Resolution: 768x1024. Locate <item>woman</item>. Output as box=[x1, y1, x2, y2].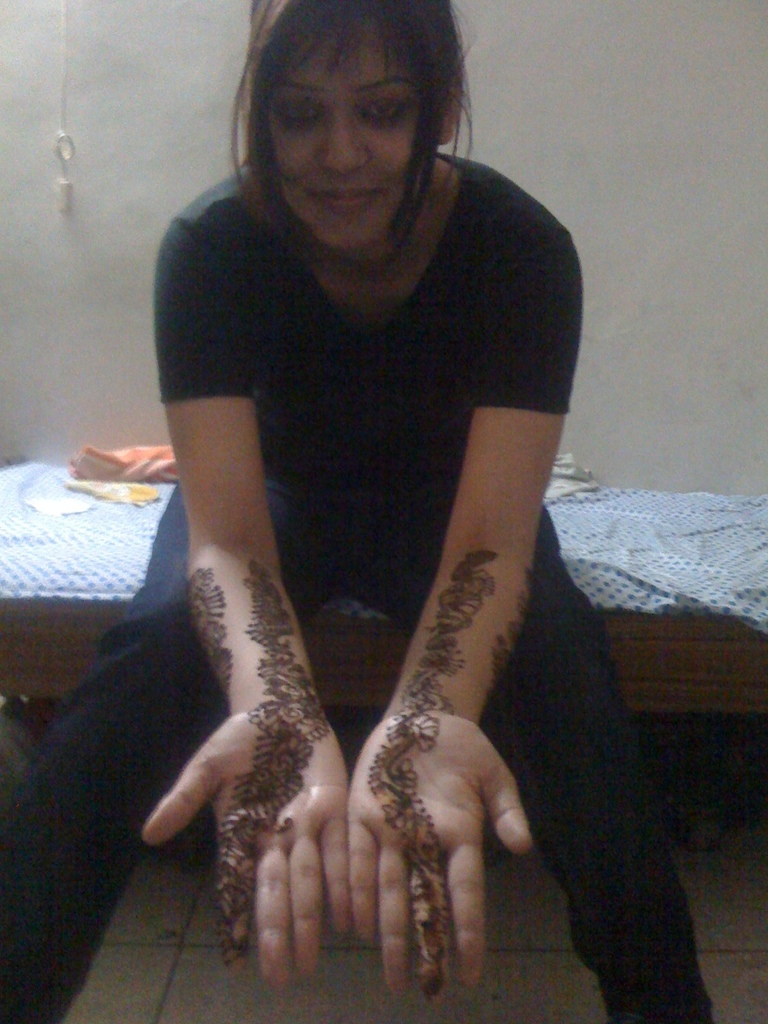
box=[81, 0, 607, 1008].
